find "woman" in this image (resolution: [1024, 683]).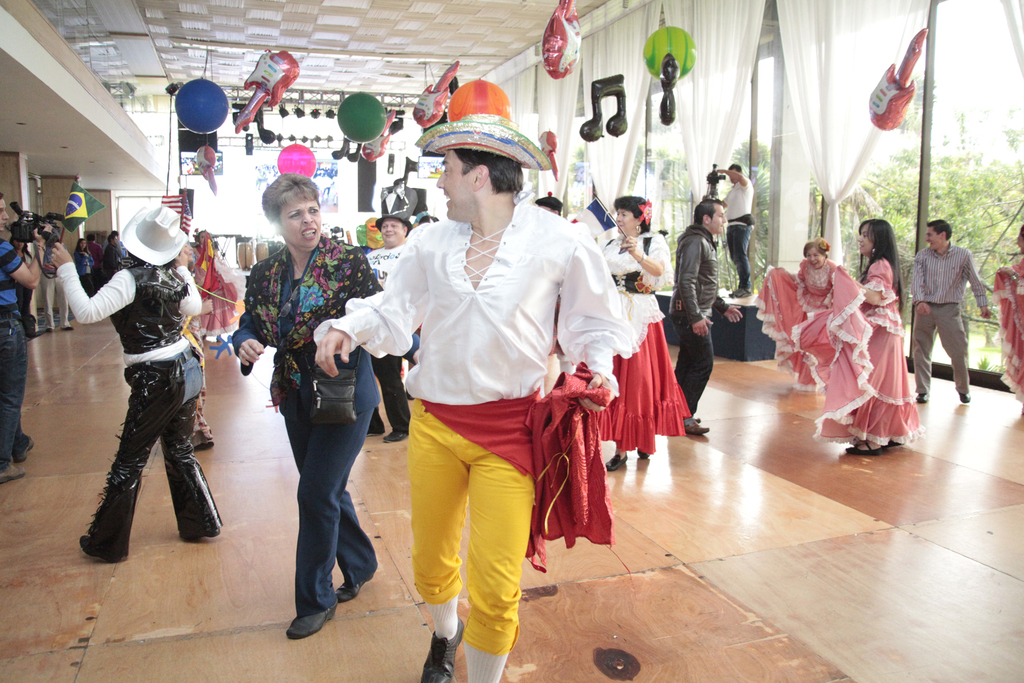
bbox=(604, 193, 694, 471).
